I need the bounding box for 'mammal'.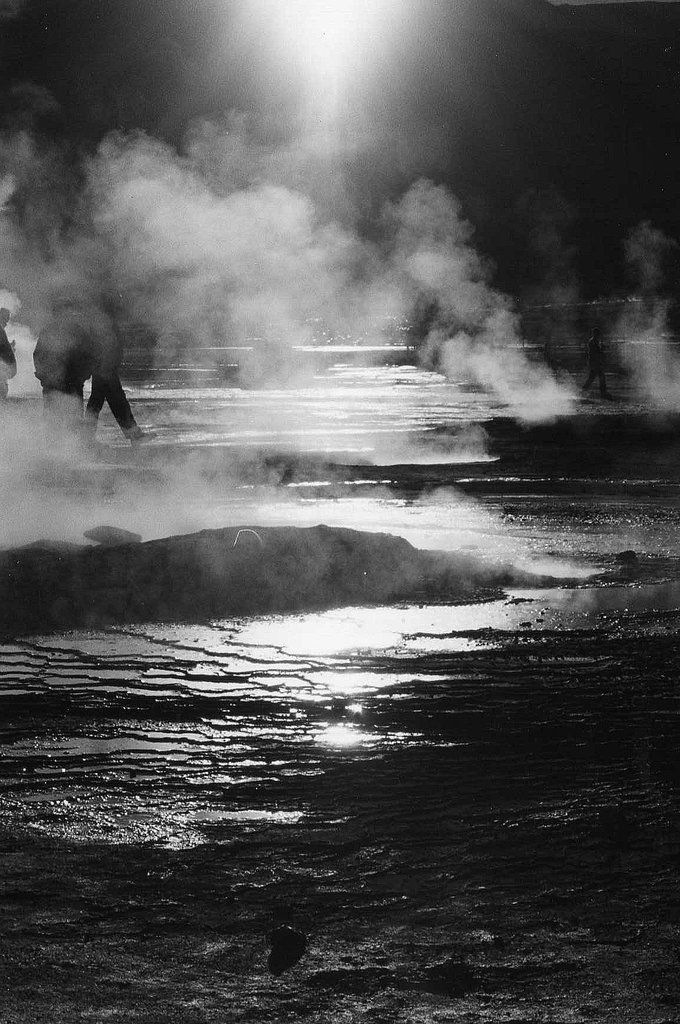
Here it is: 26:303:163:451.
